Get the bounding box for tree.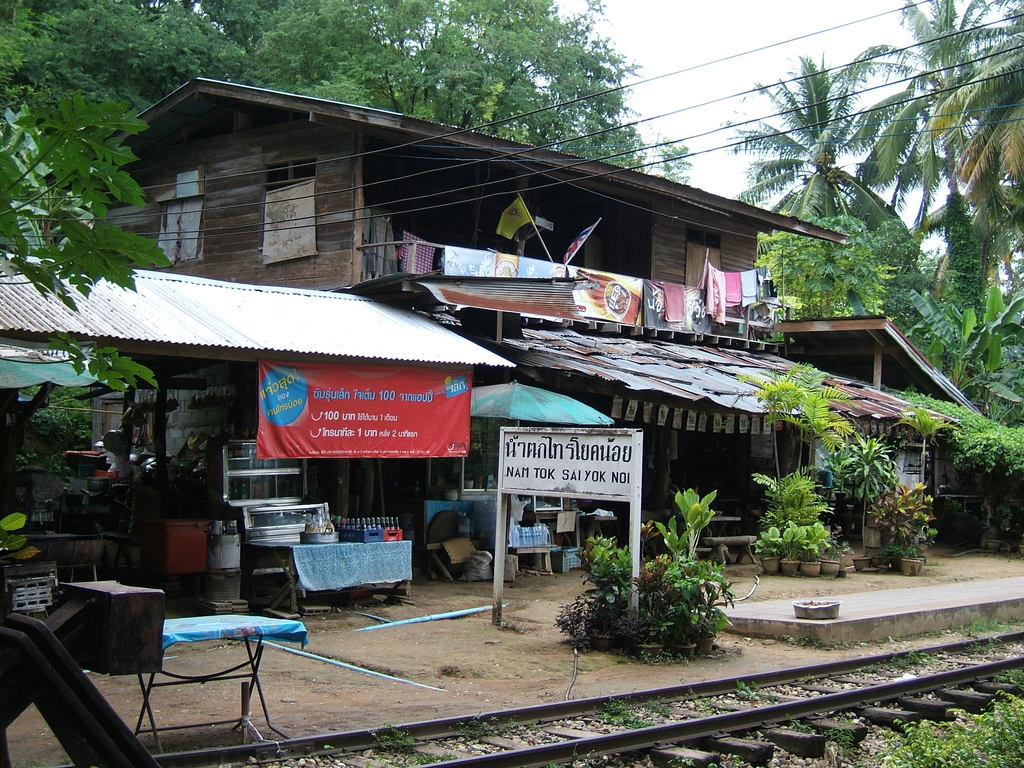
detection(0, 0, 695, 193).
